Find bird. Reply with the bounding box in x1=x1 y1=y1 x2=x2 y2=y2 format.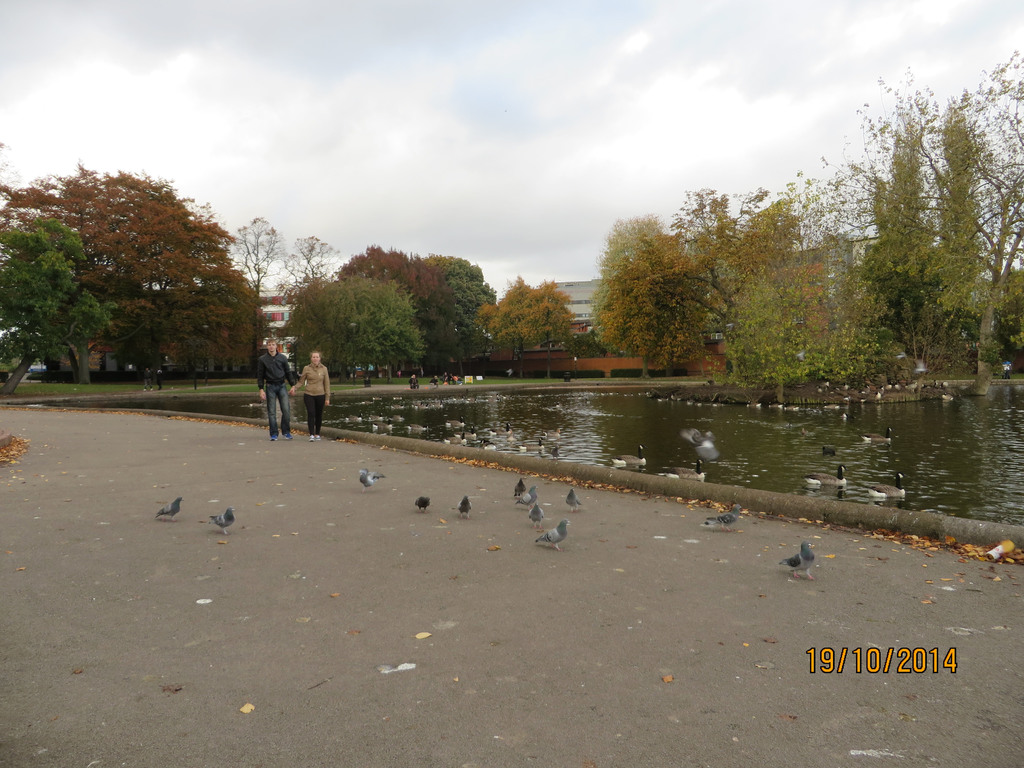
x1=543 y1=429 x2=561 y2=436.
